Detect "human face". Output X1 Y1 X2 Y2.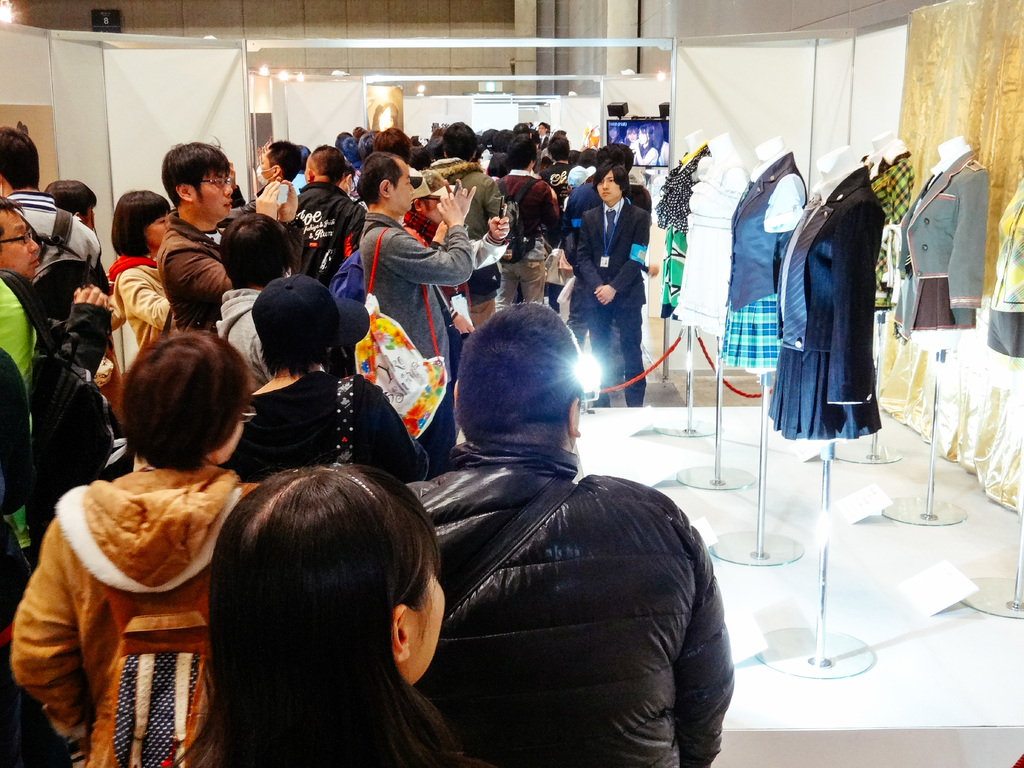
191 170 235 220.
